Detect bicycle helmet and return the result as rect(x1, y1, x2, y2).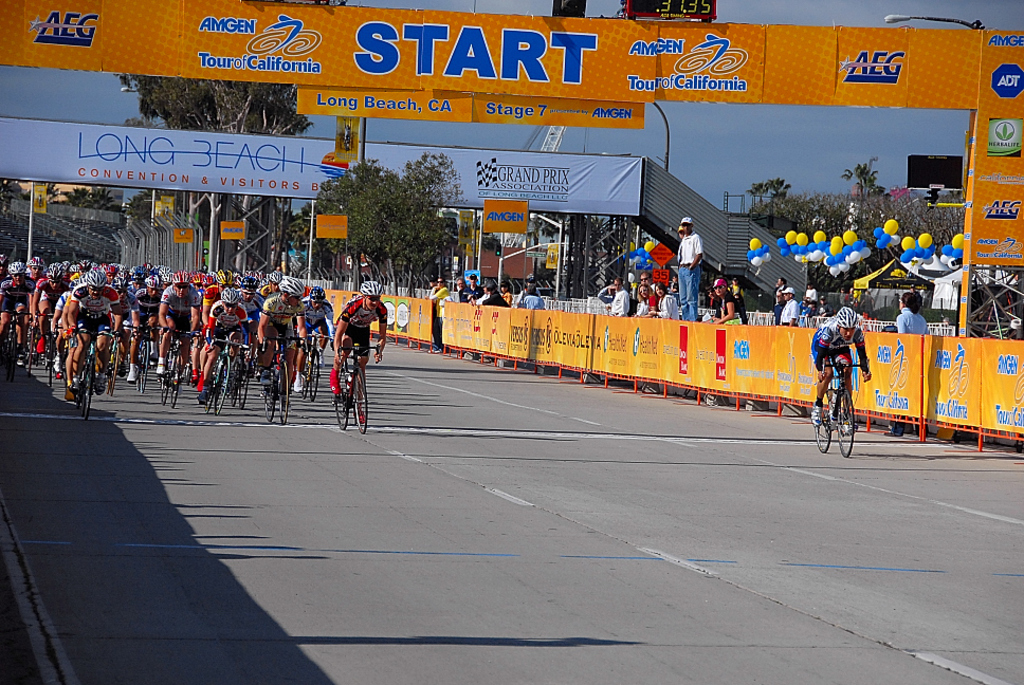
rect(830, 300, 854, 322).
